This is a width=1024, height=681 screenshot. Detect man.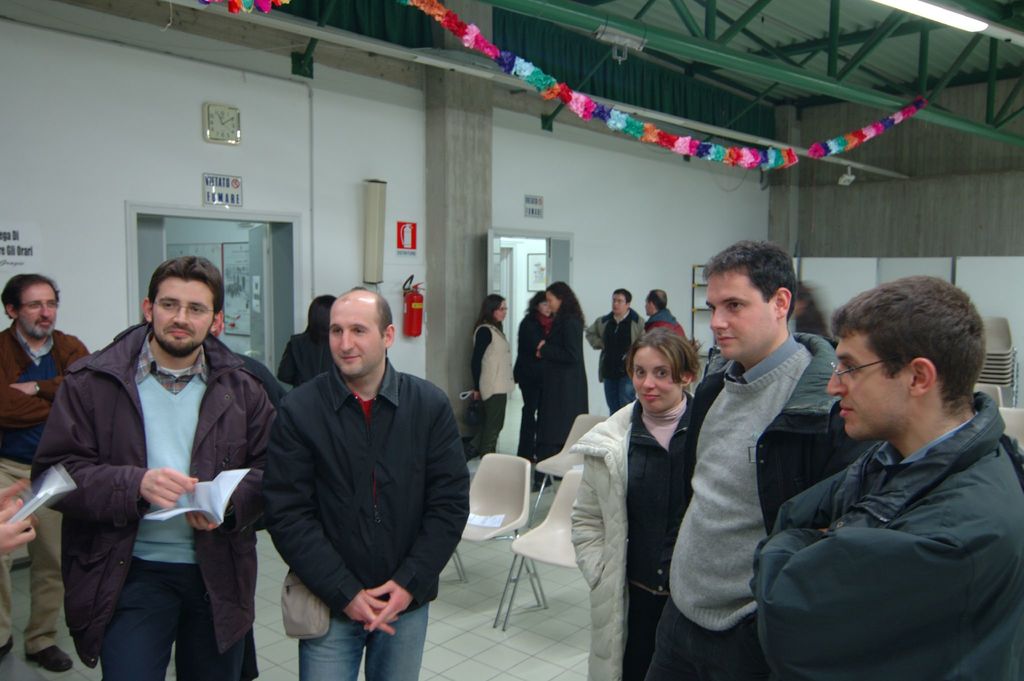
[x1=585, y1=285, x2=646, y2=418].
